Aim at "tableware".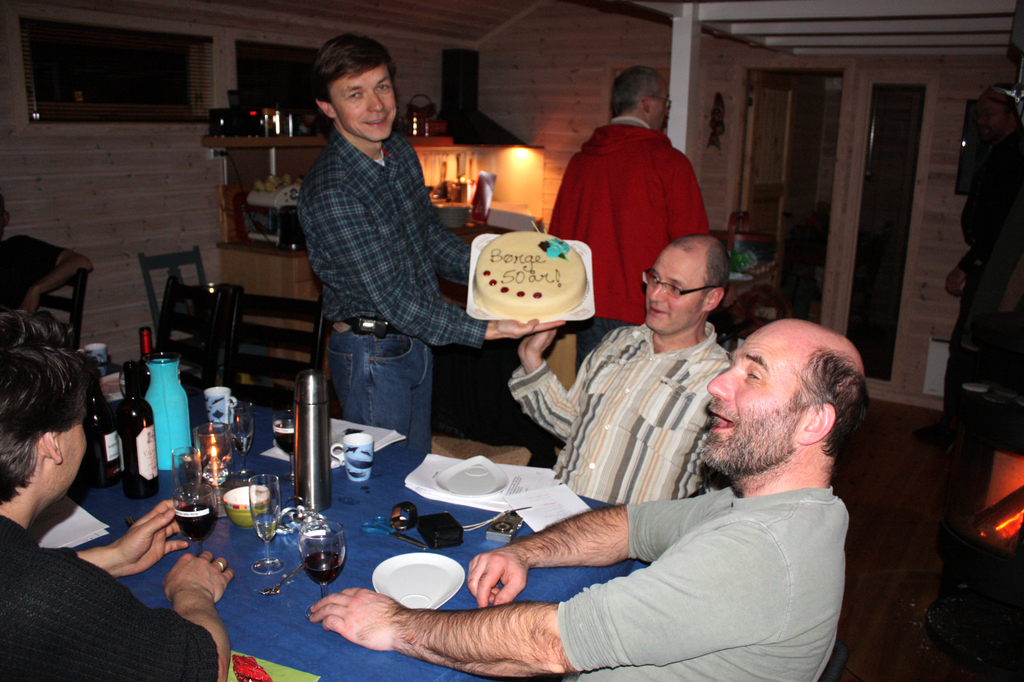
Aimed at <region>368, 561, 469, 626</region>.
